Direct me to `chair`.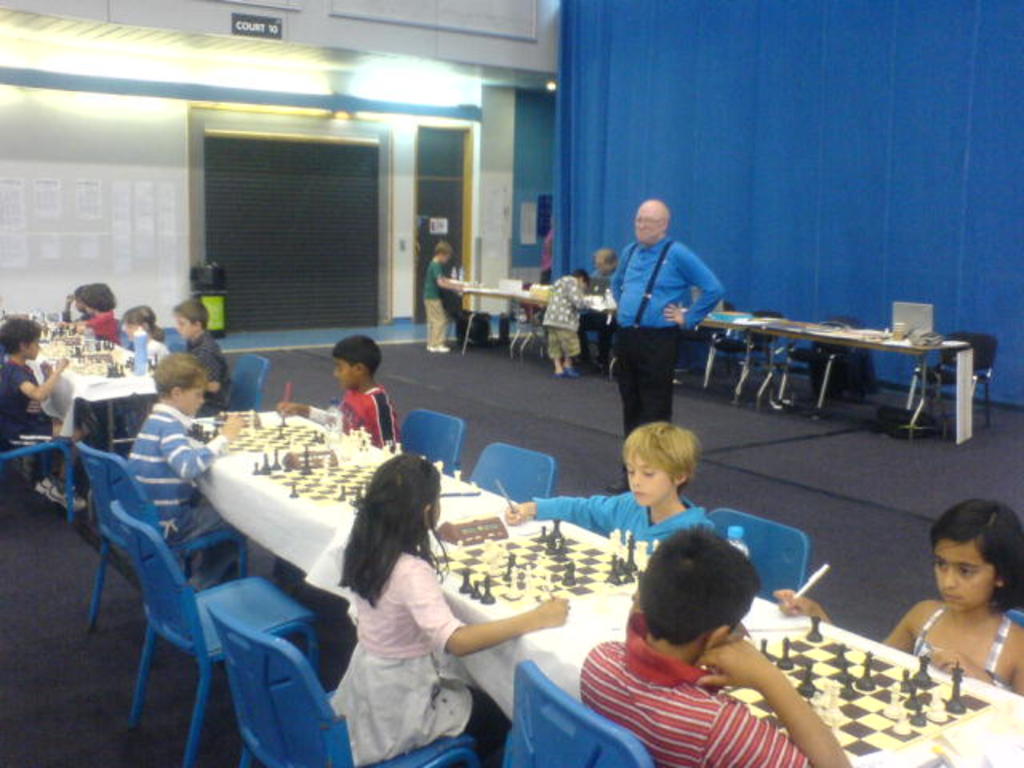
Direction: crop(702, 304, 781, 398).
